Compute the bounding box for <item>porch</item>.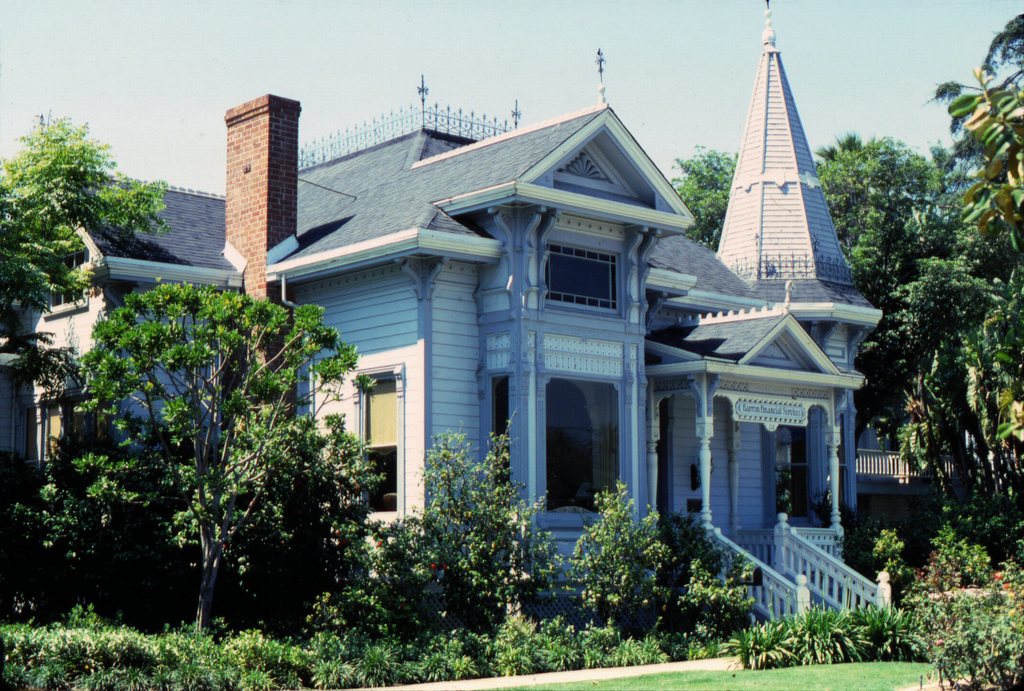
locate(536, 526, 896, 631).
